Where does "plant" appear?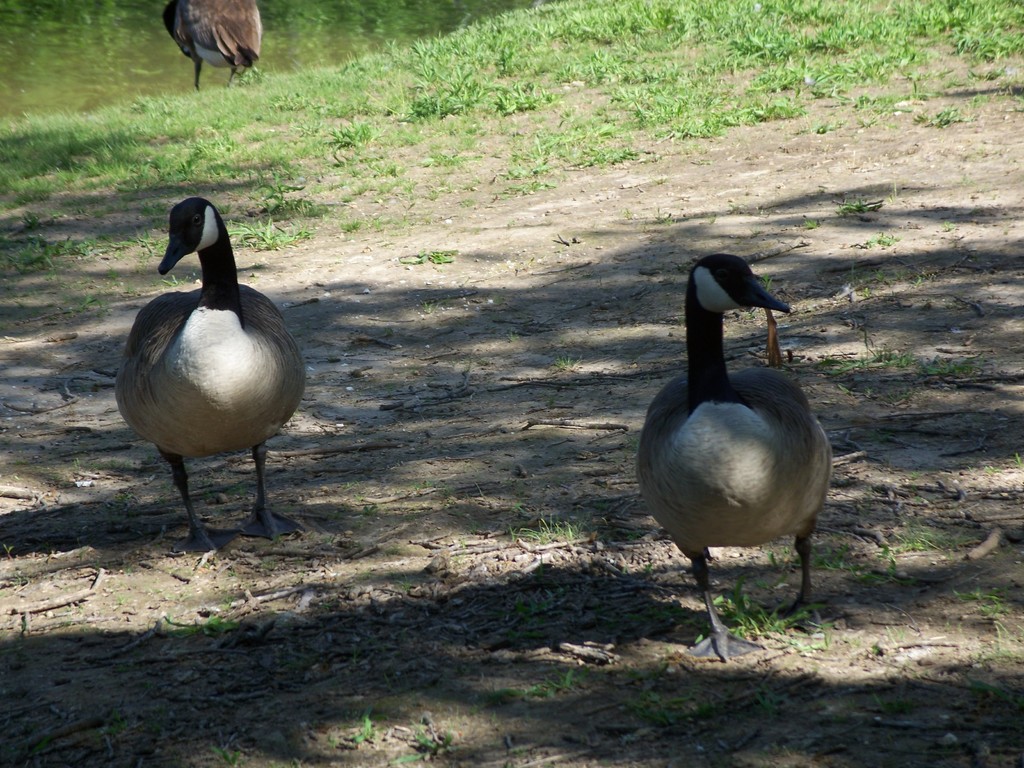
Appears at bbox=(877, 557, 899, 574).
